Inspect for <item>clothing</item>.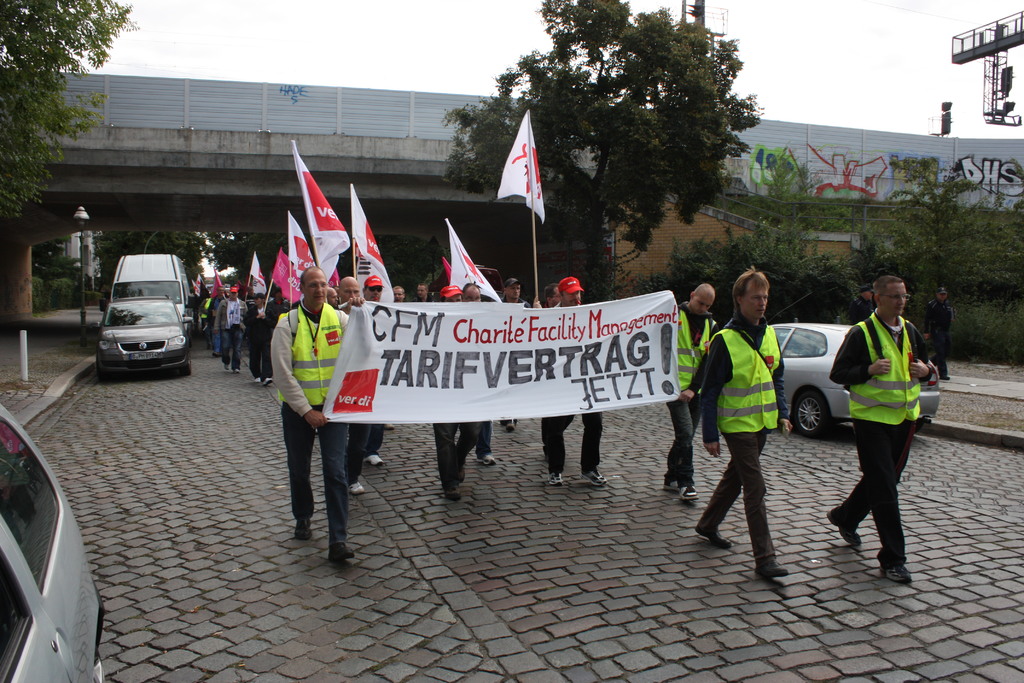
Inspection: [left=922, top=304, right=945, bottom=375].
